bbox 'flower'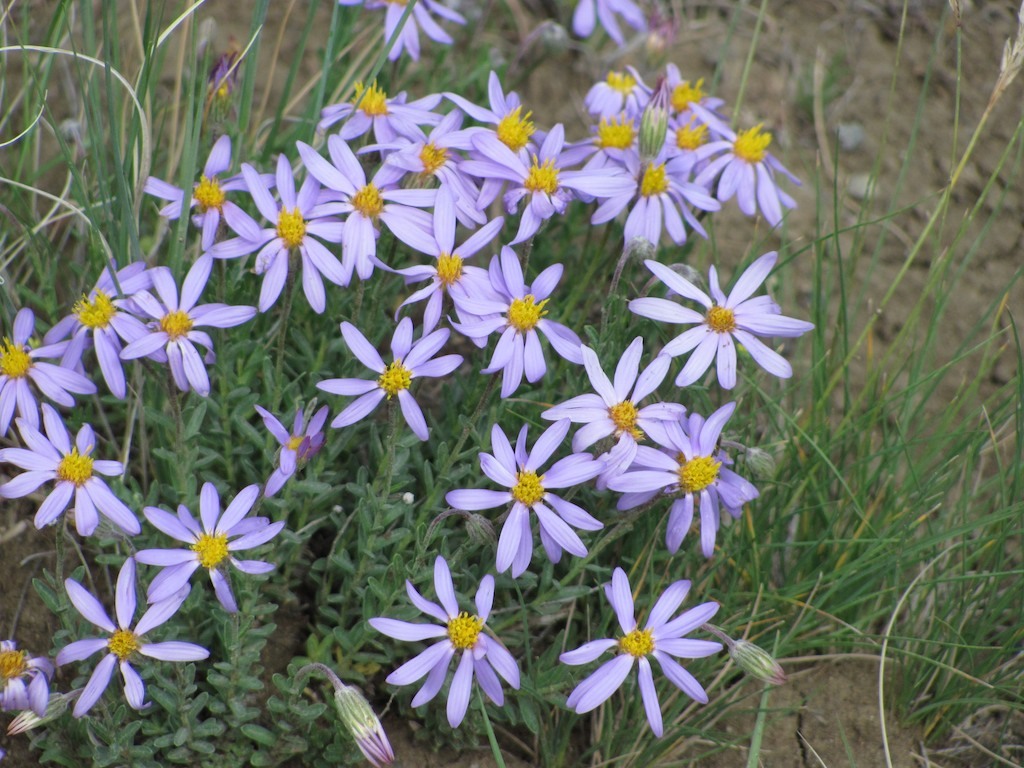
<box>610,404,758,559</box>
